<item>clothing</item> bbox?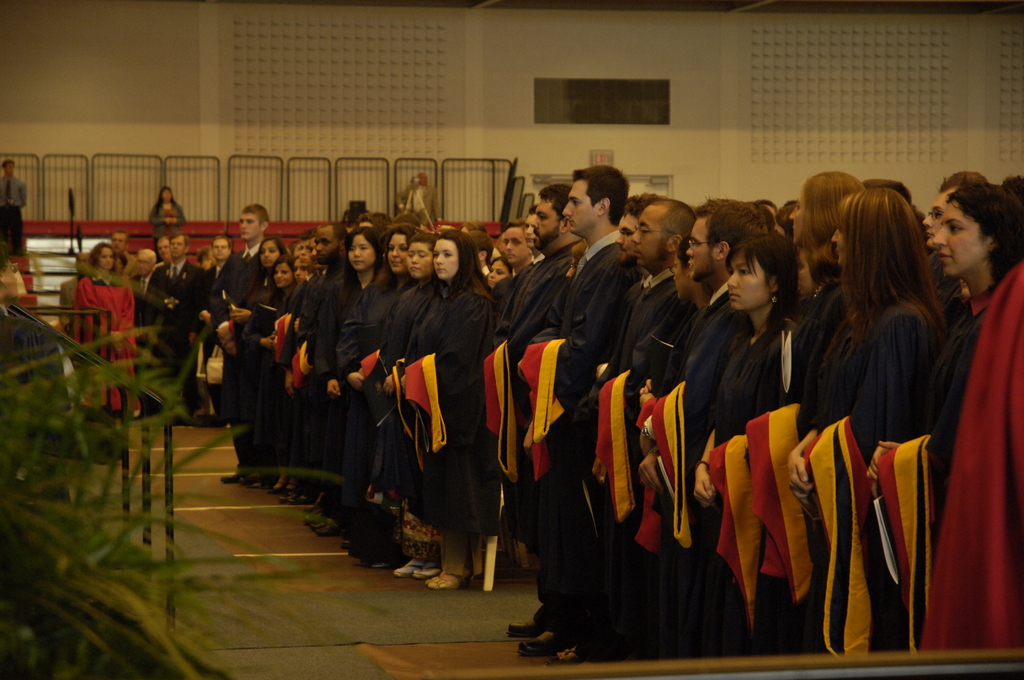
[612, 263, 671, 599]
